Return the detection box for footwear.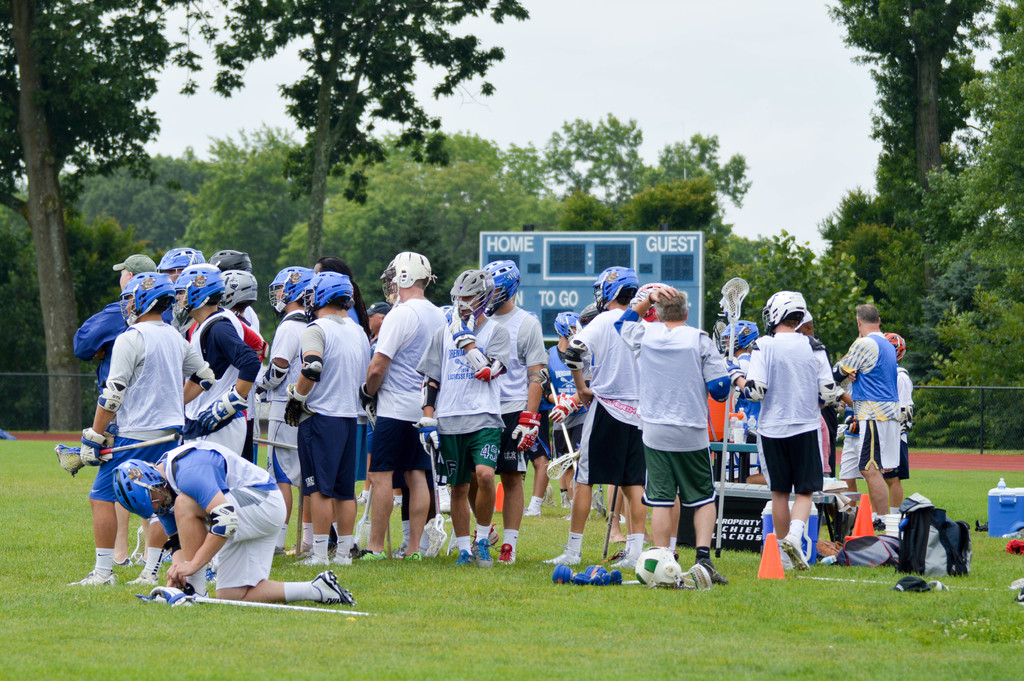
334 552 352 564.
